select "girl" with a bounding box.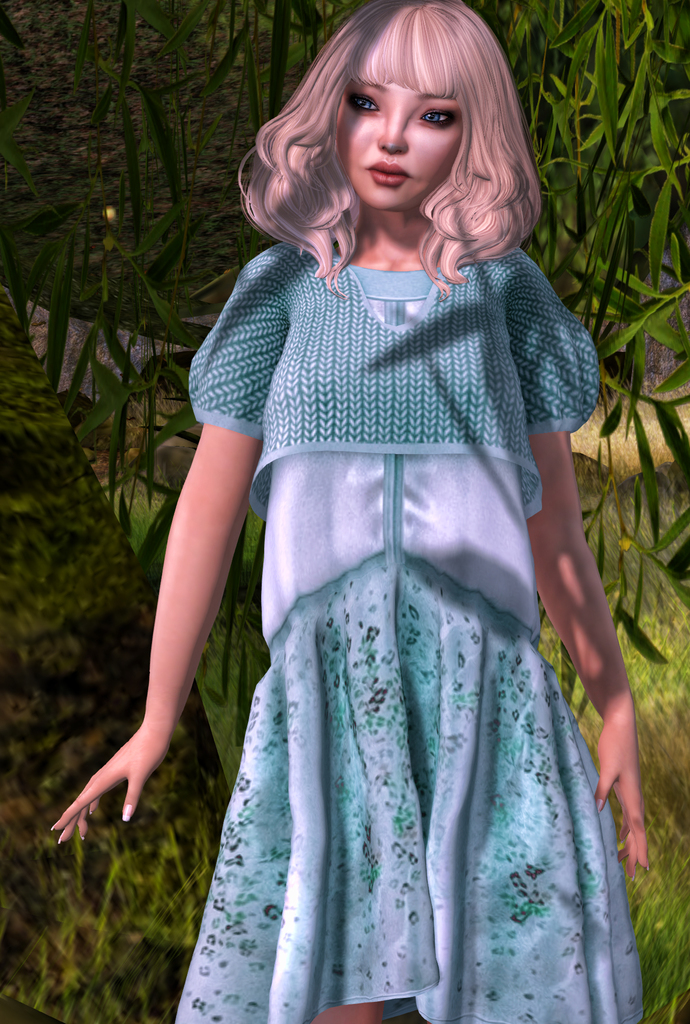
rect(50, 0, 646, 1023).
